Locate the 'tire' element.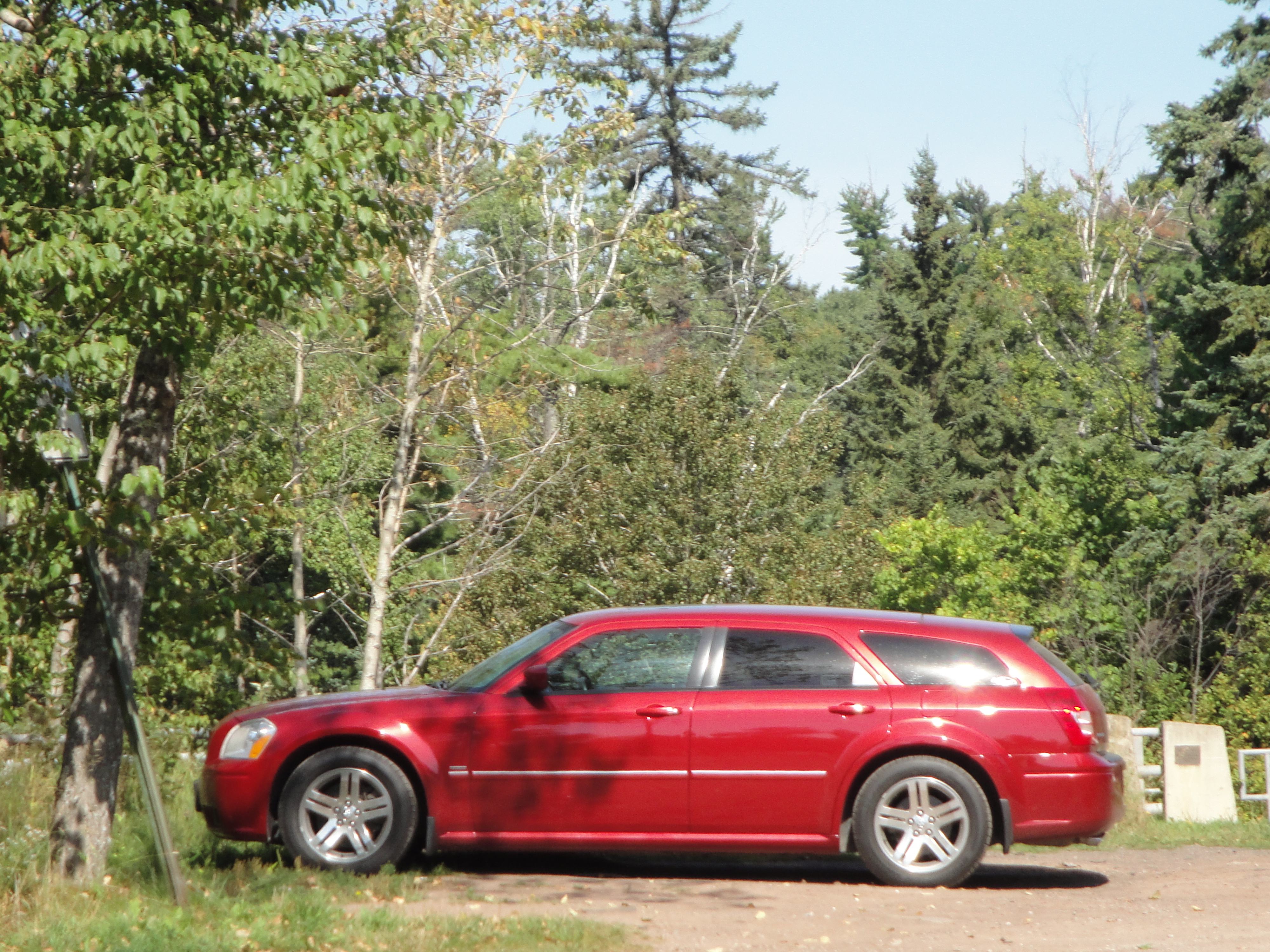
Element bbox: 272,240,314,281.
